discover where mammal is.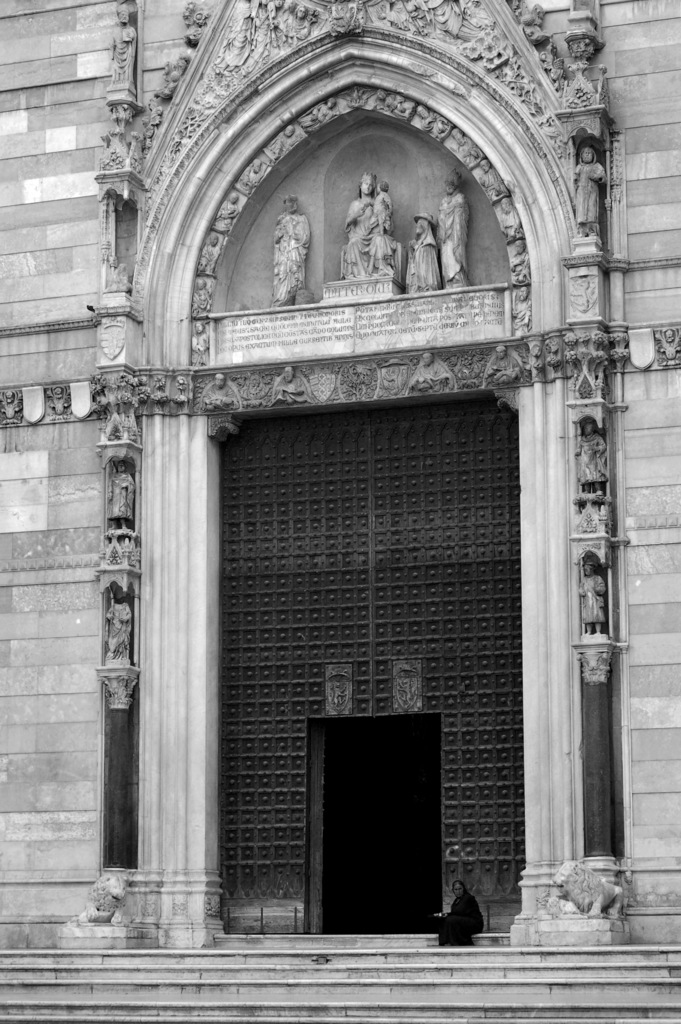
Discovered at 279 364 309 404.
